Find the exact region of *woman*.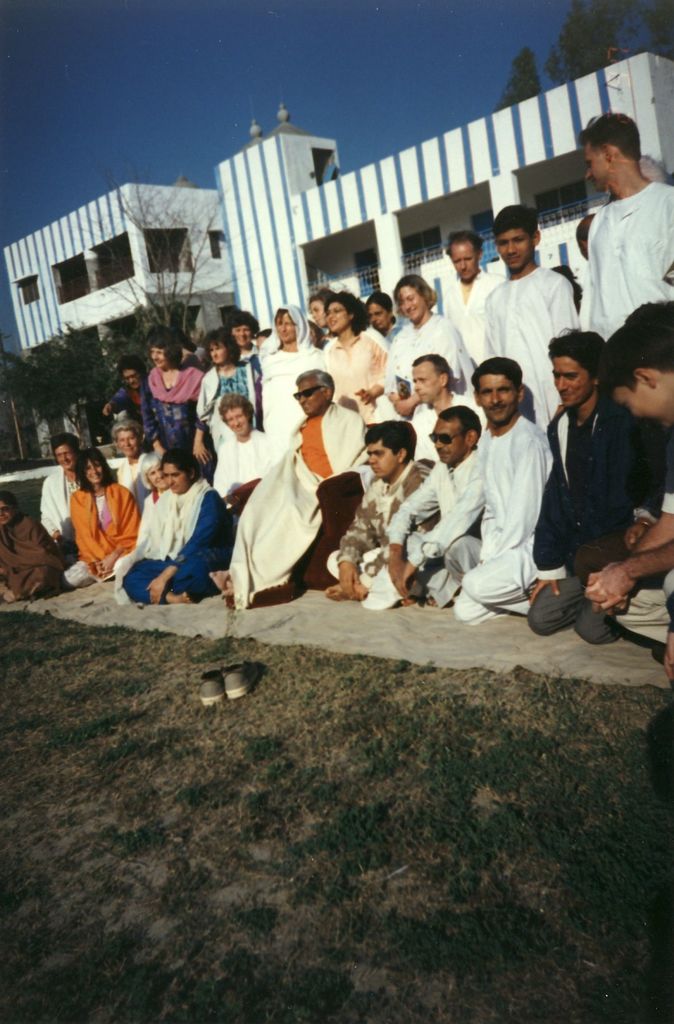
Exact region: Rect(213, 400, 280, 522).
